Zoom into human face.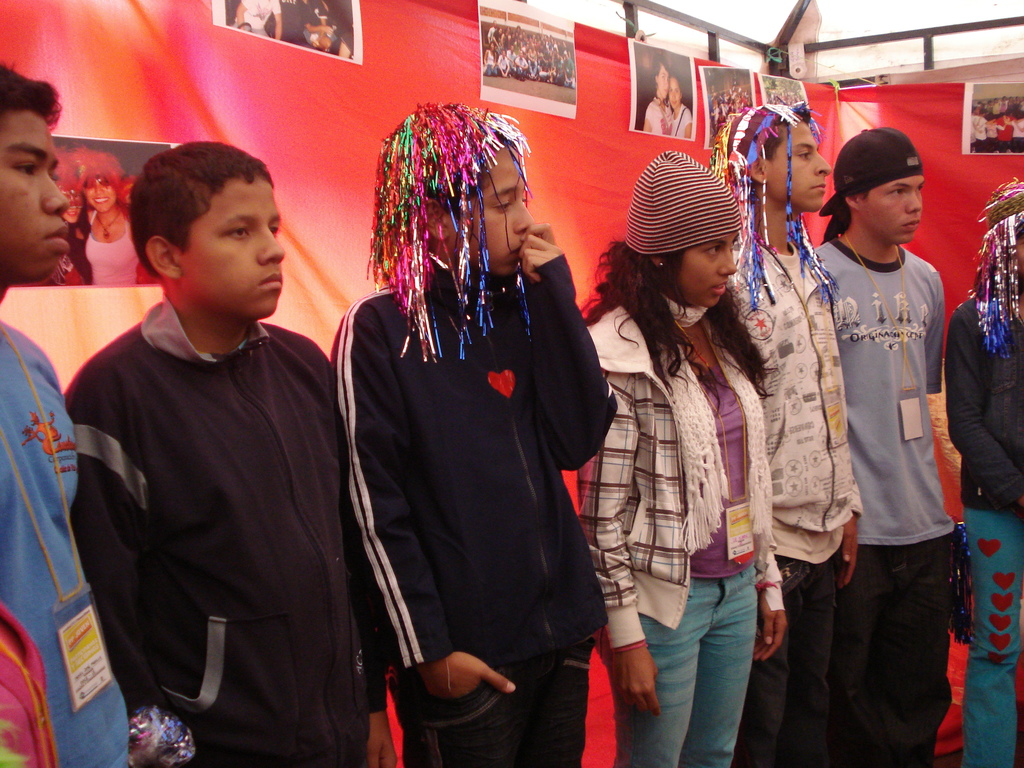
Zoom target: (left=673, top=230, right=743, bottom=307).
